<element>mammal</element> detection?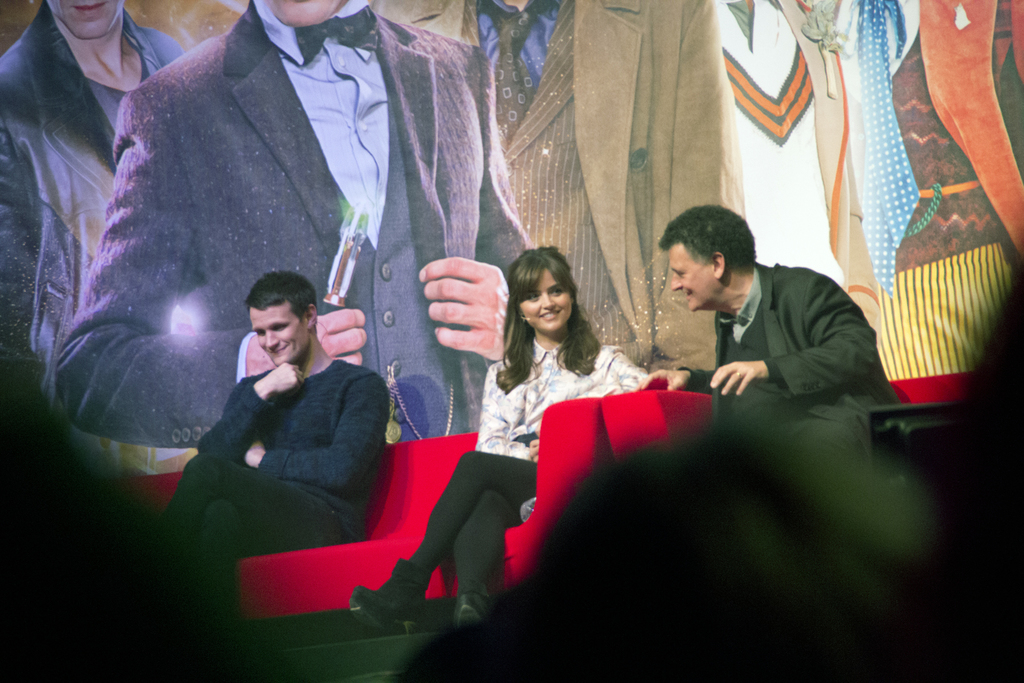
700, 0, 877, 329
